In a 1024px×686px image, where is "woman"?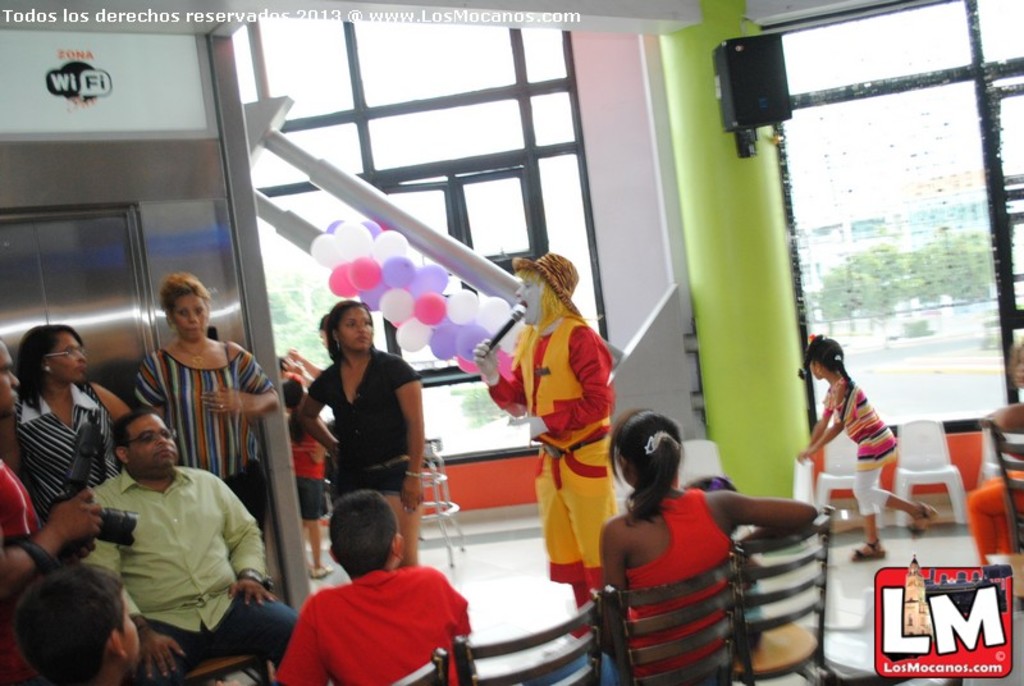
pyautogui.locateOnScreen(3, 320, 143, 526).
